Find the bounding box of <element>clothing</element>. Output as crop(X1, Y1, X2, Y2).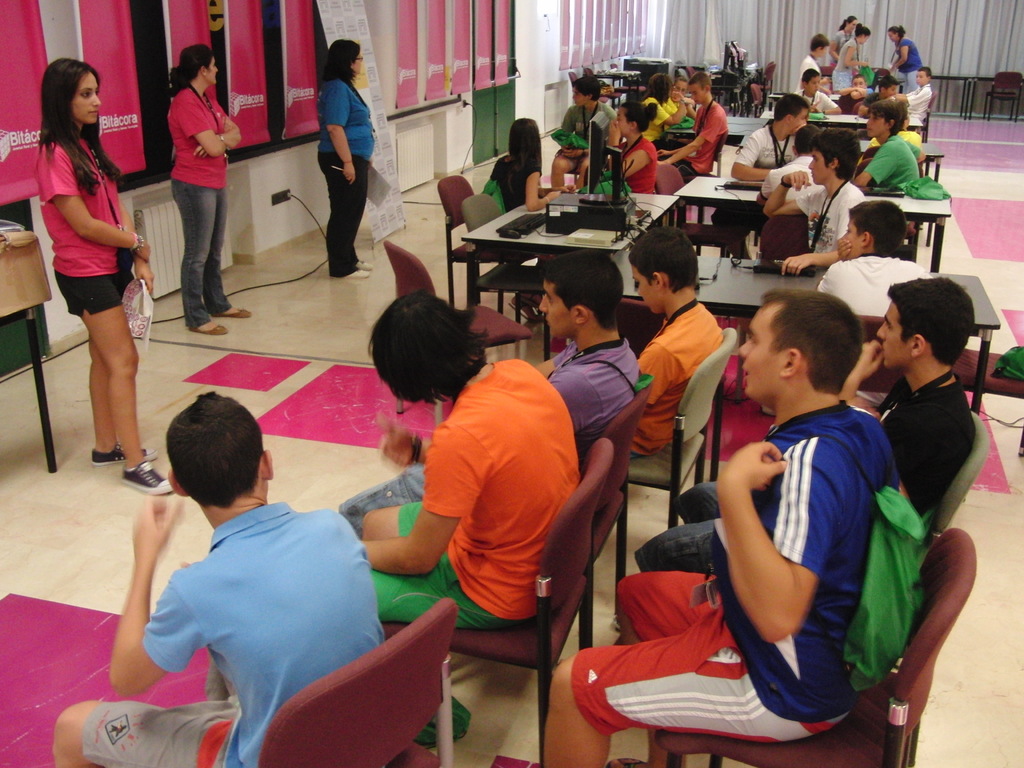
crop(35, 136, 138, 318).
